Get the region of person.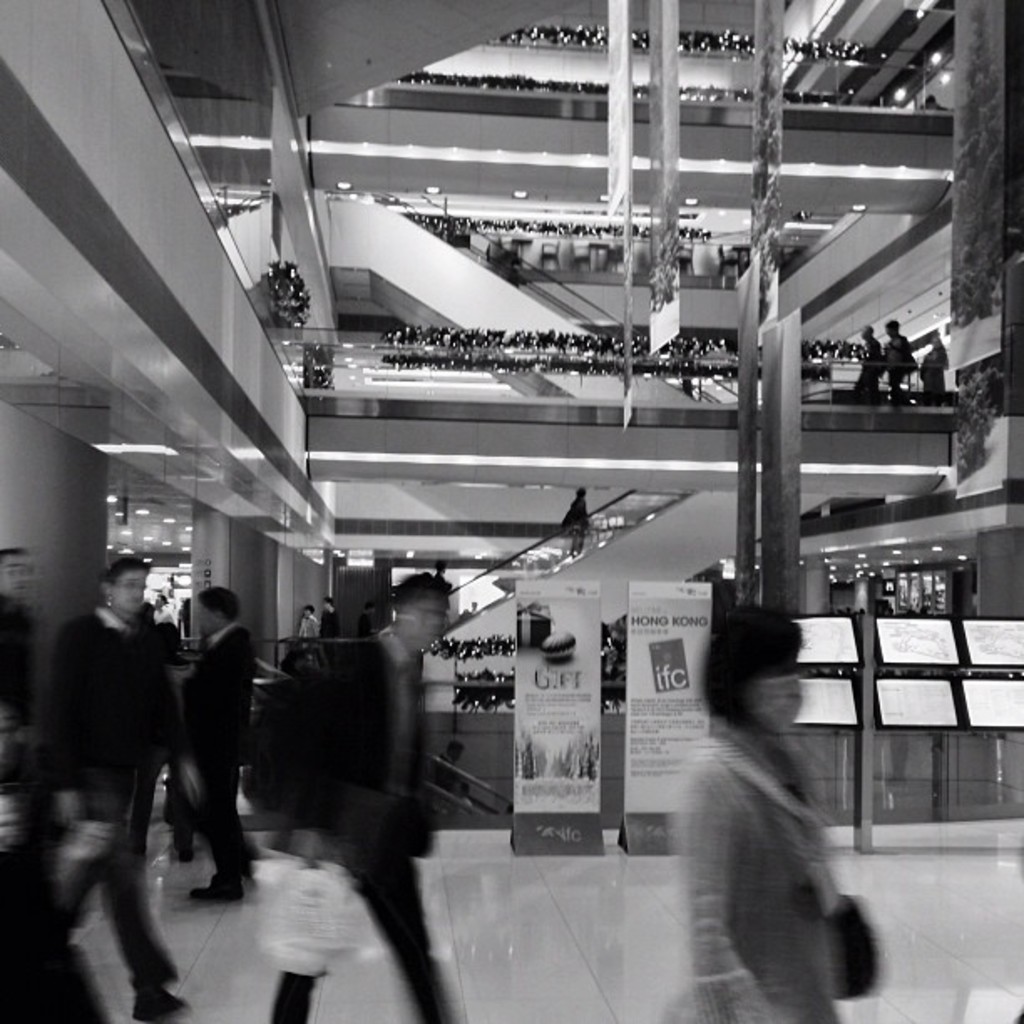
{"left": 248, "top": 579, "right": 452, "bottom": 1022}.
